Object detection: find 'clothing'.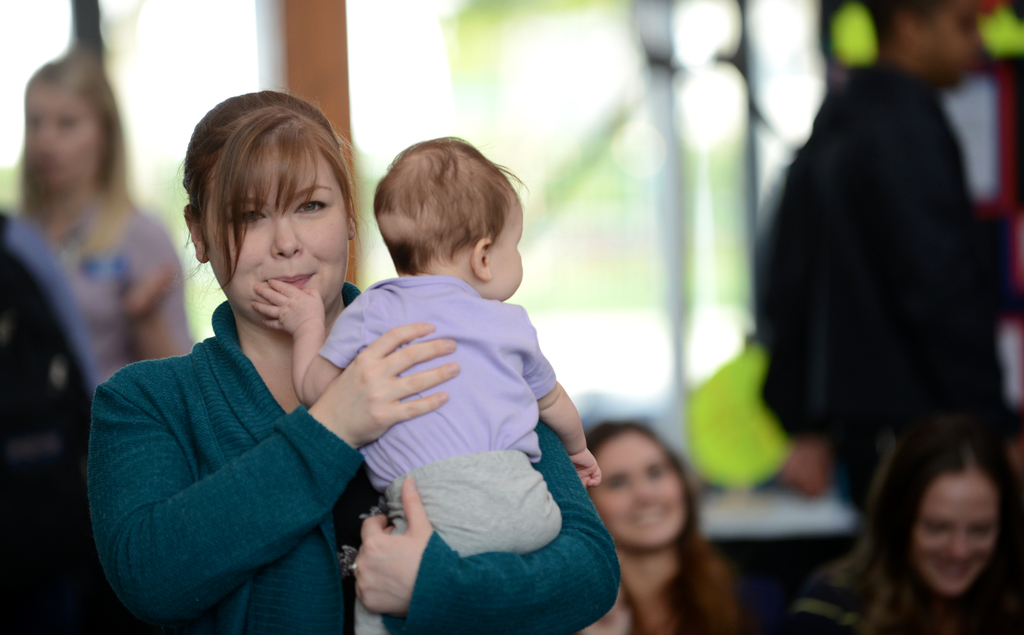
[780,540,1023,634].
